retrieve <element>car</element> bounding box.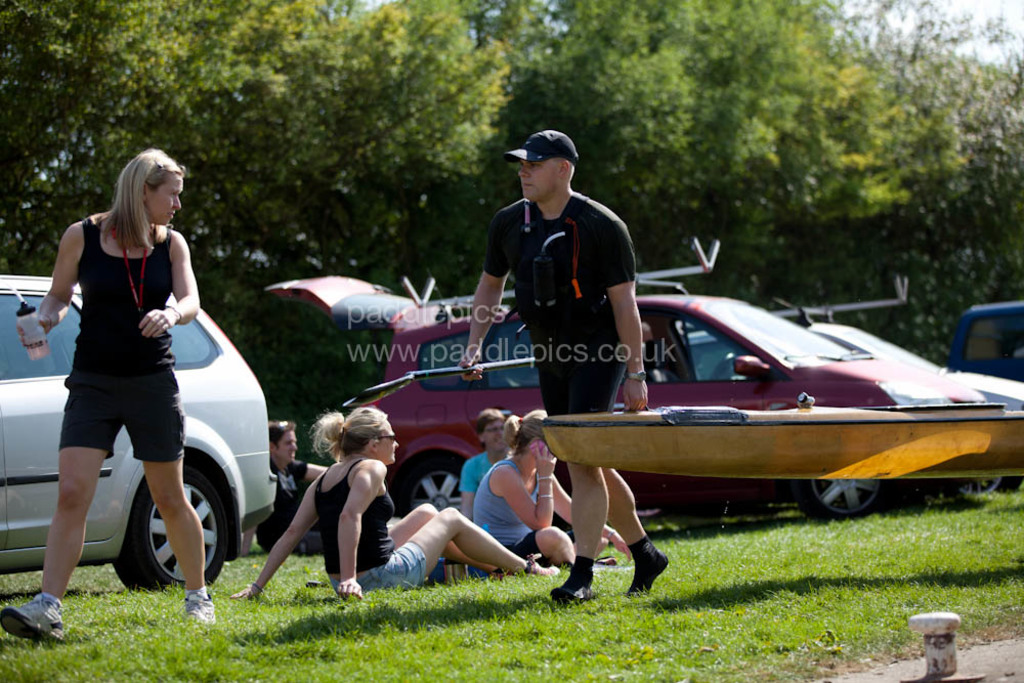
Bounding box: (left=677, top=311, right=1023, bottom=504).
